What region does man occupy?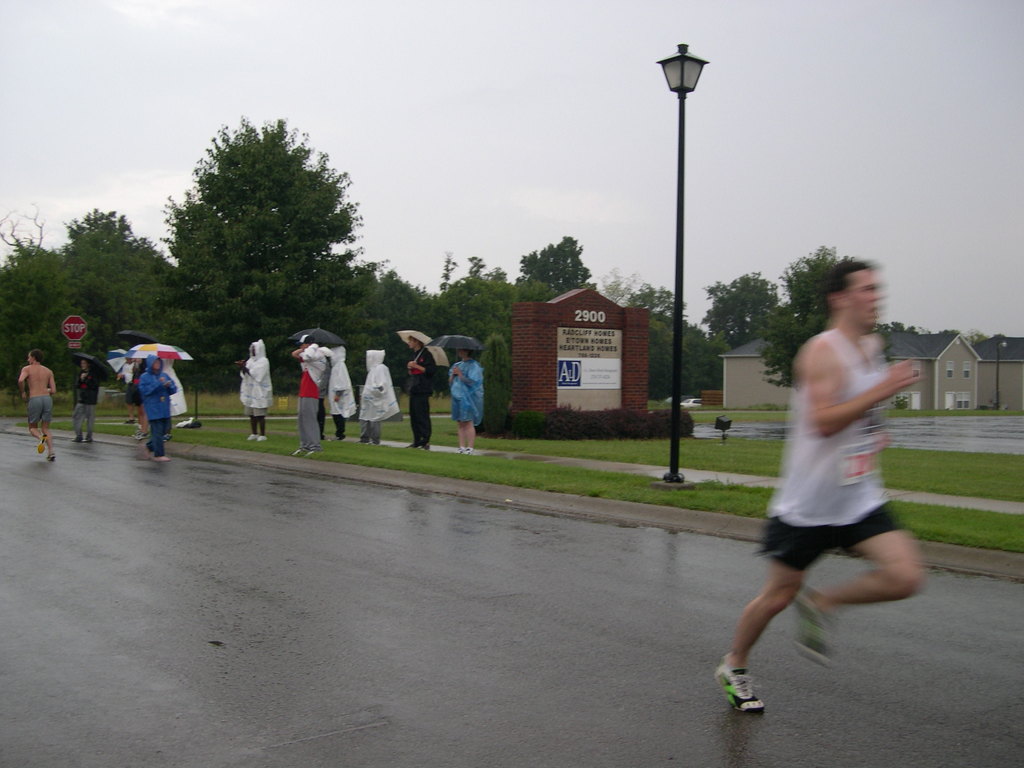
69, 355, 99, 447.
